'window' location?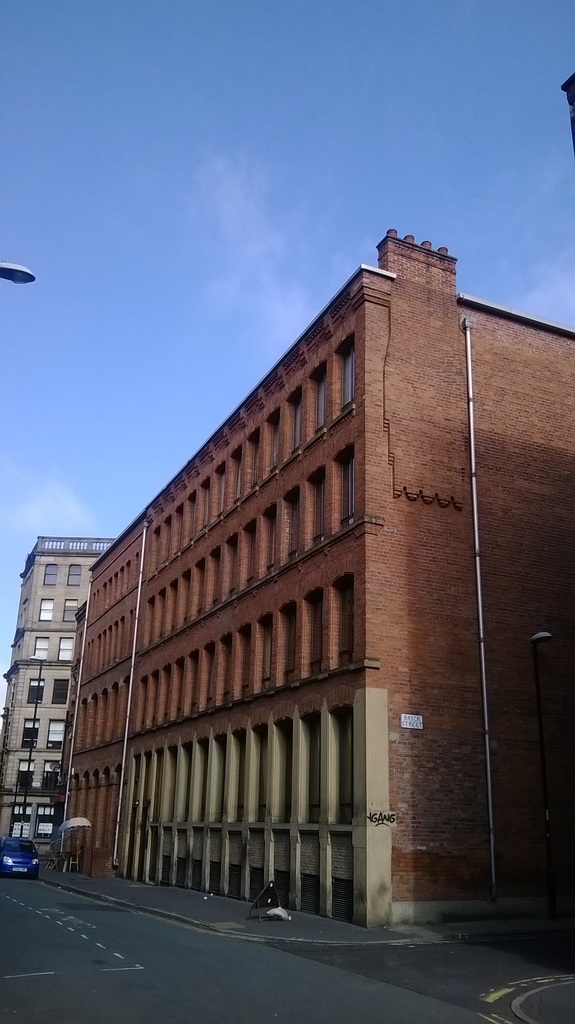
<bbox>42, 760, 58, 792</bbox>
